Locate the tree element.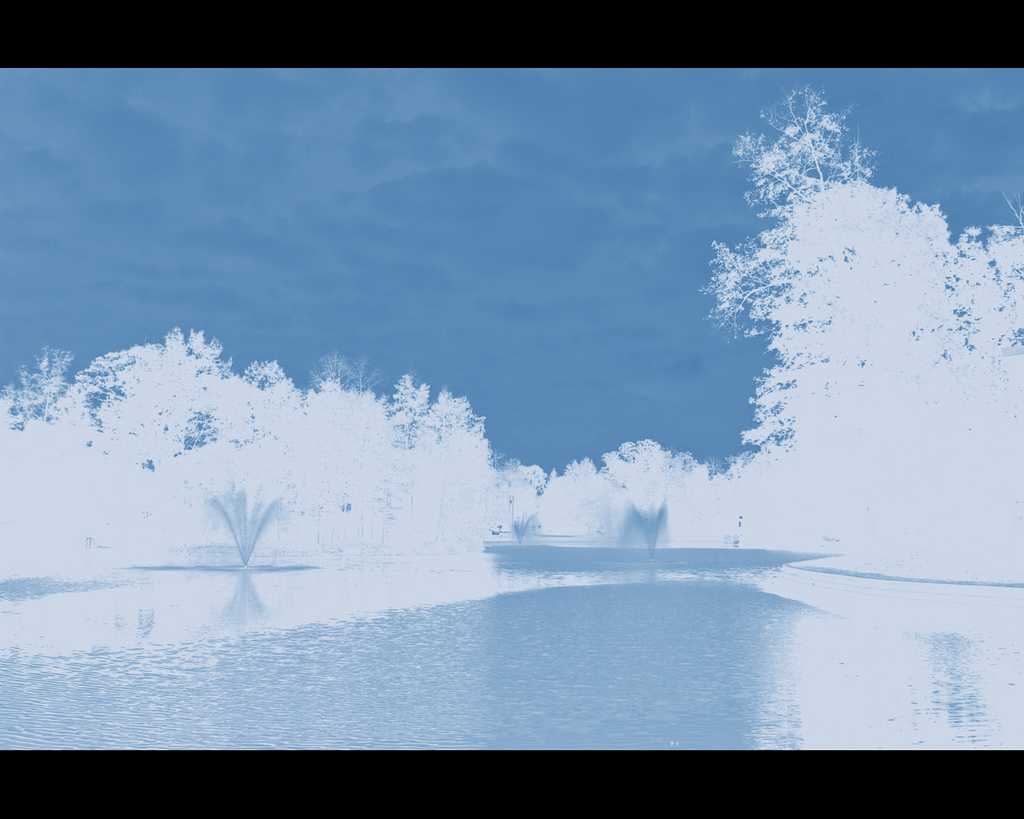
Element bbox: rect(156, 363, 399, 569).
